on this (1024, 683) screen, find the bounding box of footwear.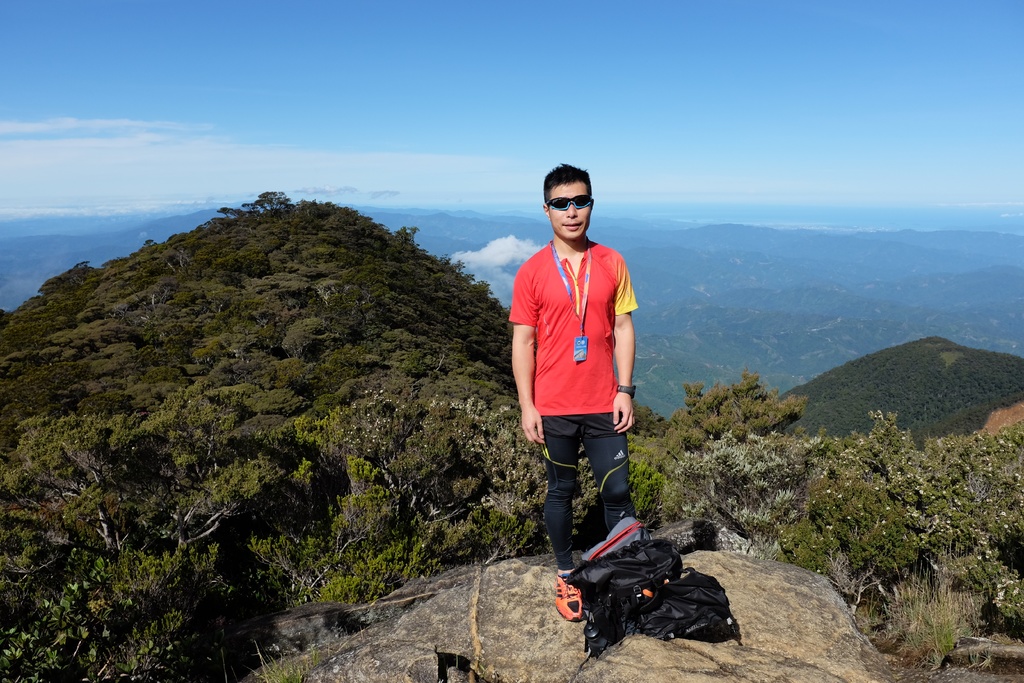
Bounding box: (x1=552, y1=566, x2=585, y2=623).
